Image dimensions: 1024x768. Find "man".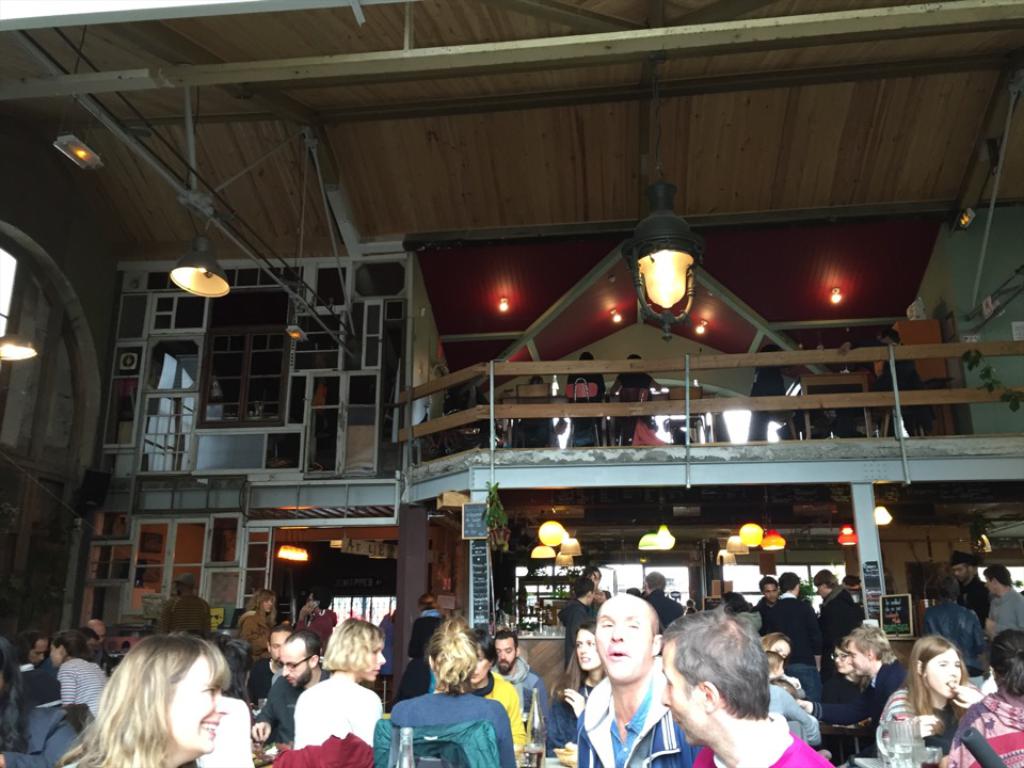
{"x1": 843, "y1": 615, "x2": 914, "y2": 751}.
